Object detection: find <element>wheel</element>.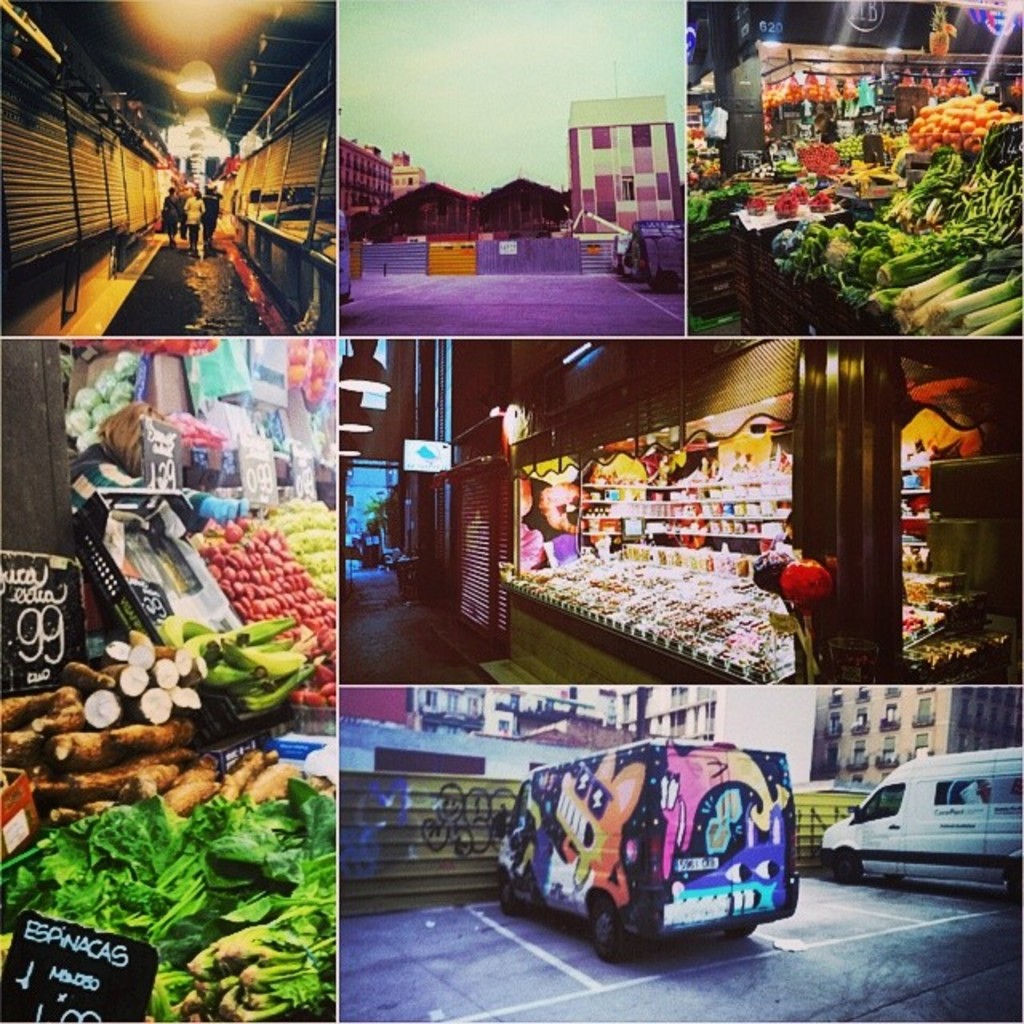
bbox=[595, 899, 645, 963].
